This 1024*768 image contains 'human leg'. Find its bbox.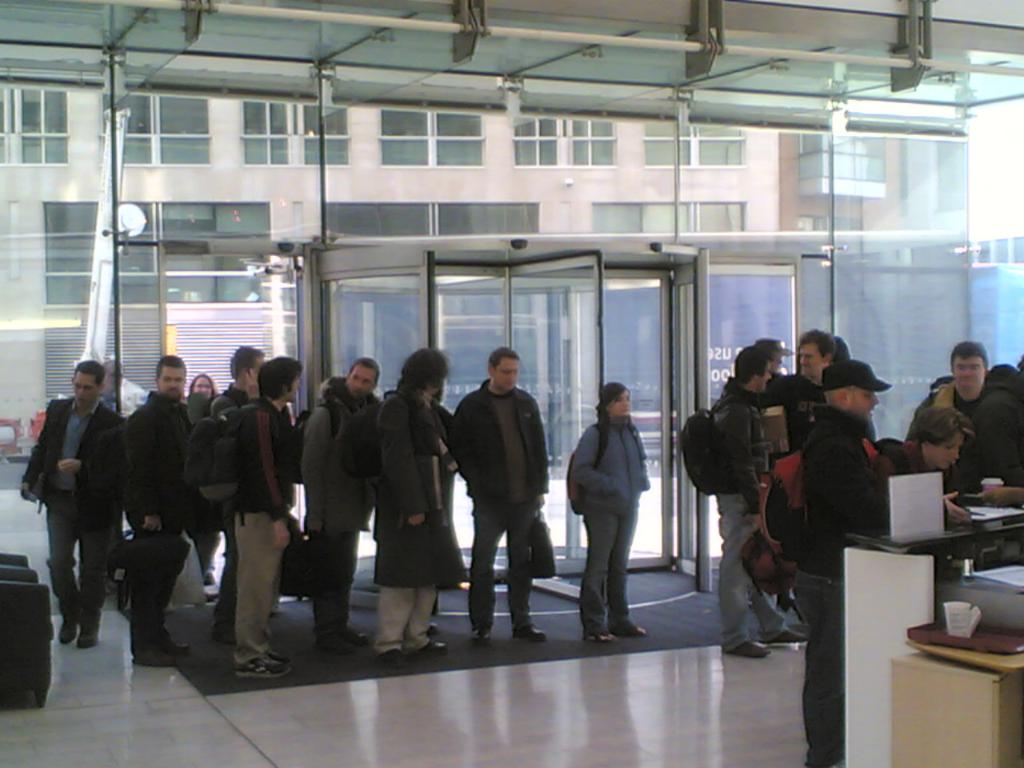
bbox(316, 532, 370, 656).
